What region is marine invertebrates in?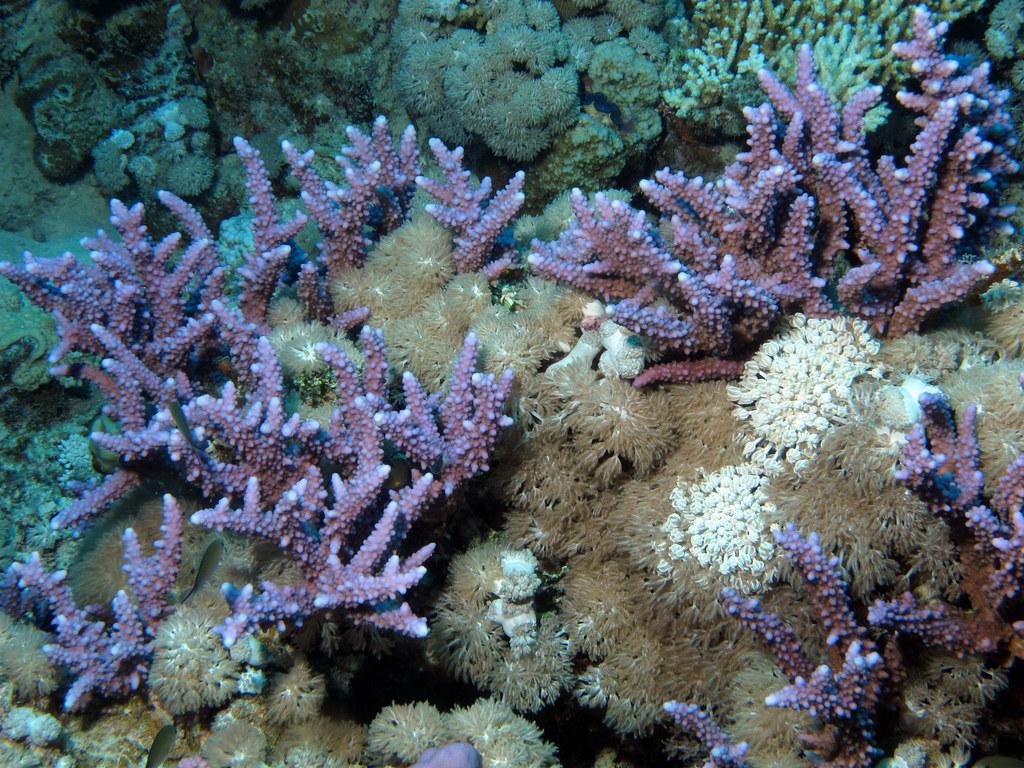
bbox(725, 304, 904, 482).
